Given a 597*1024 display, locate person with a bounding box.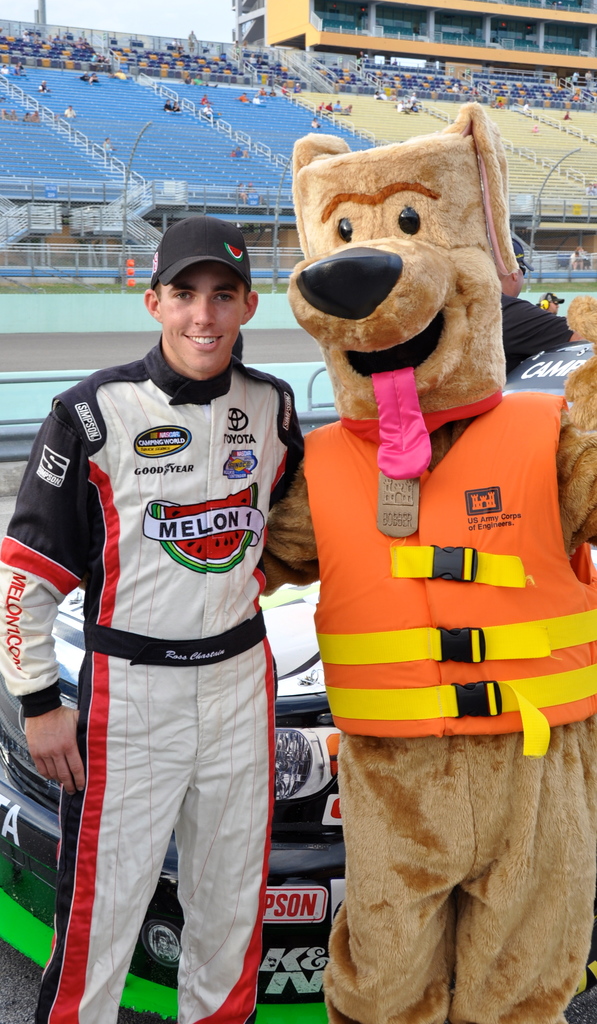
Located: (185, 27, 199, 55).
